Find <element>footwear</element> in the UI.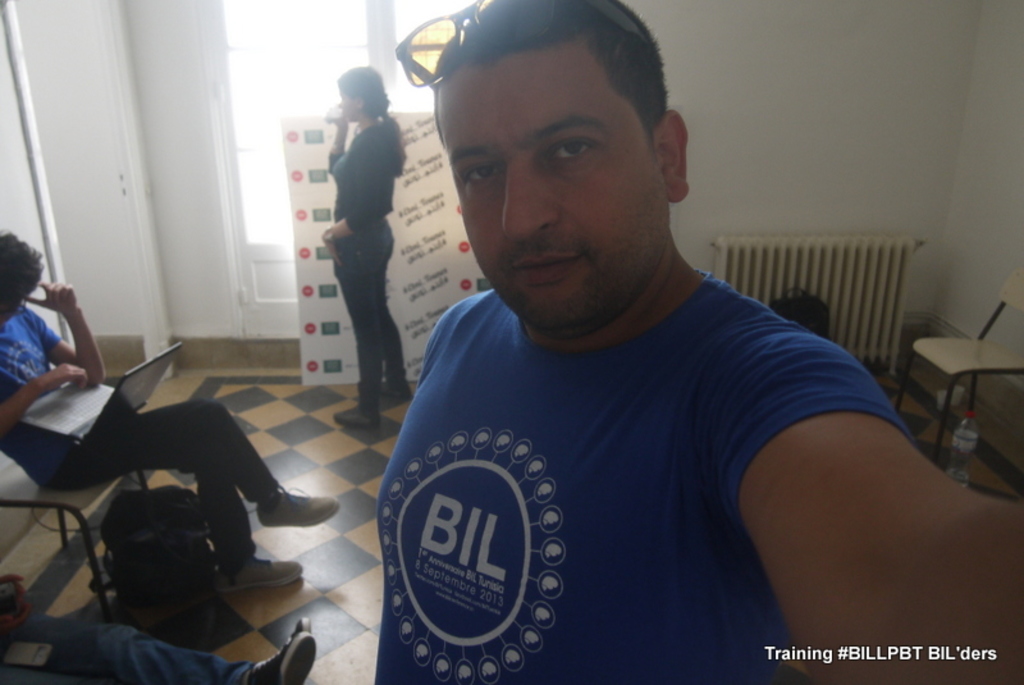
UI element at <box>280,615,311,653</box>.
